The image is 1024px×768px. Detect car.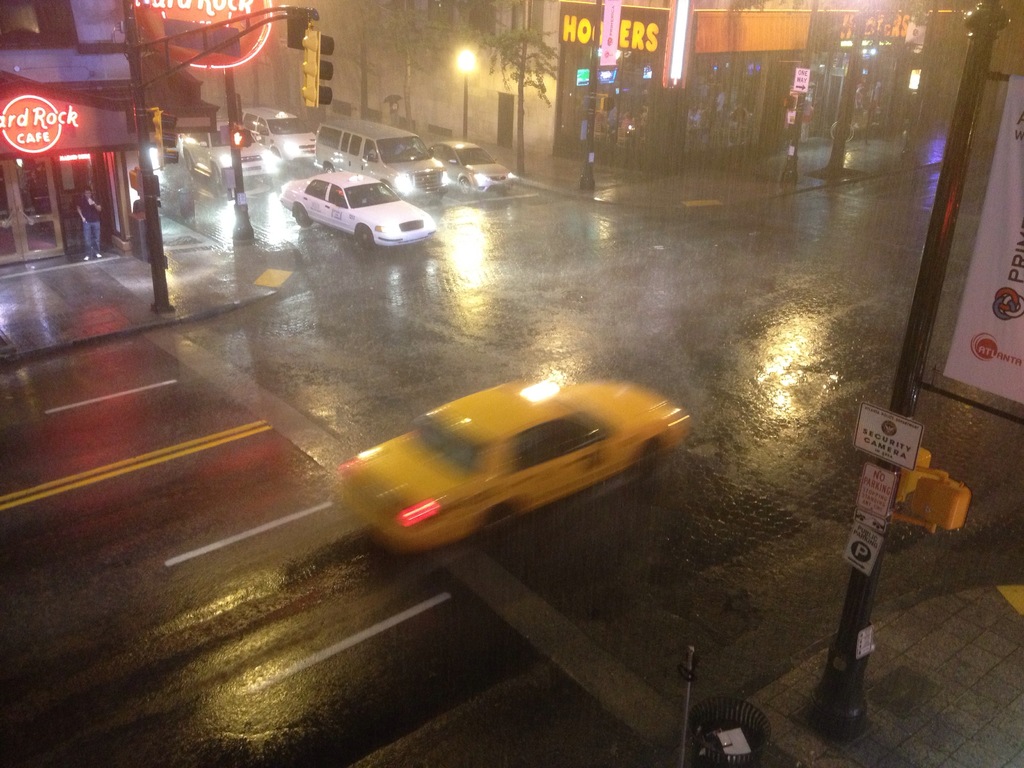
Detection: region(341, 374, 687, 553).
